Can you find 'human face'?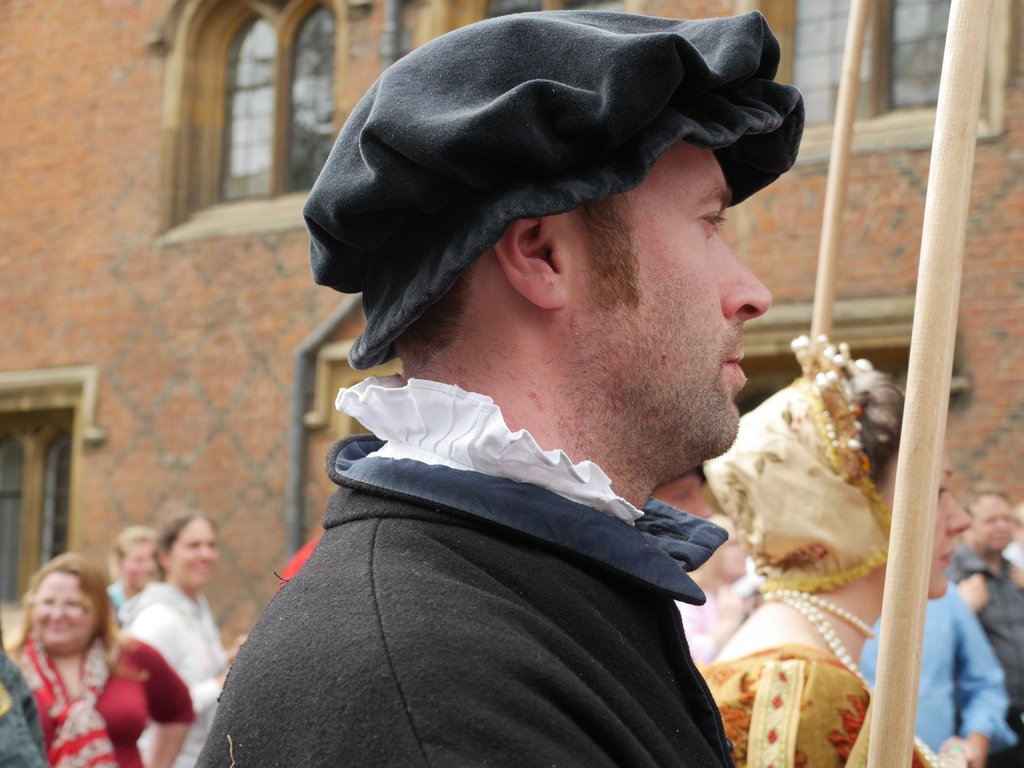
Yes, bounding box: 122:543:157:588.
